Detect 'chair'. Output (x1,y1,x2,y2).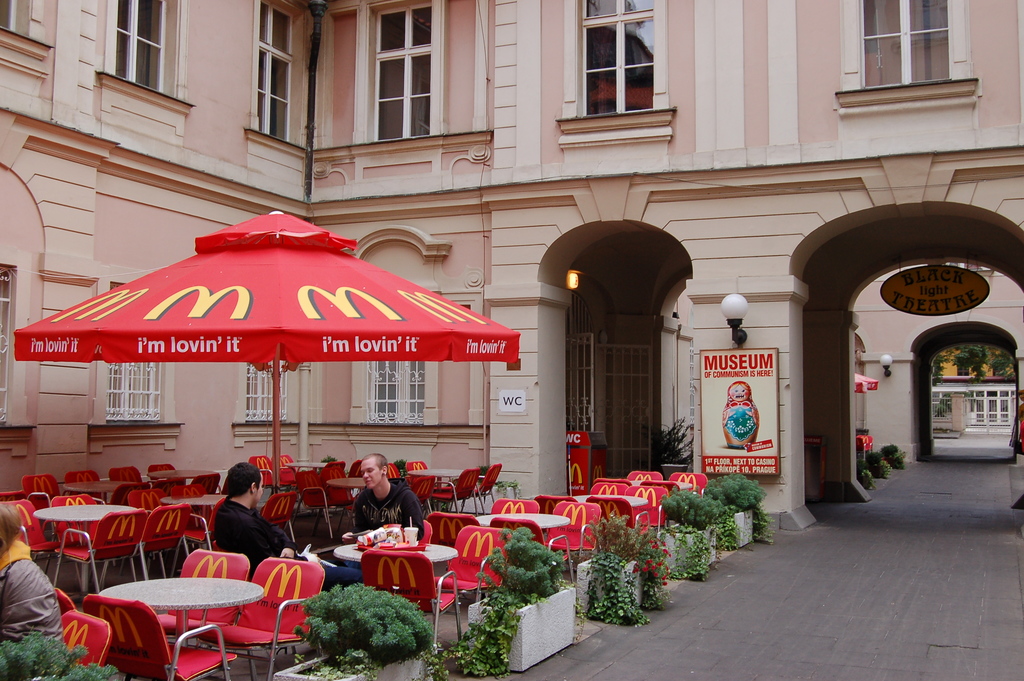
(163,482,204,502).
